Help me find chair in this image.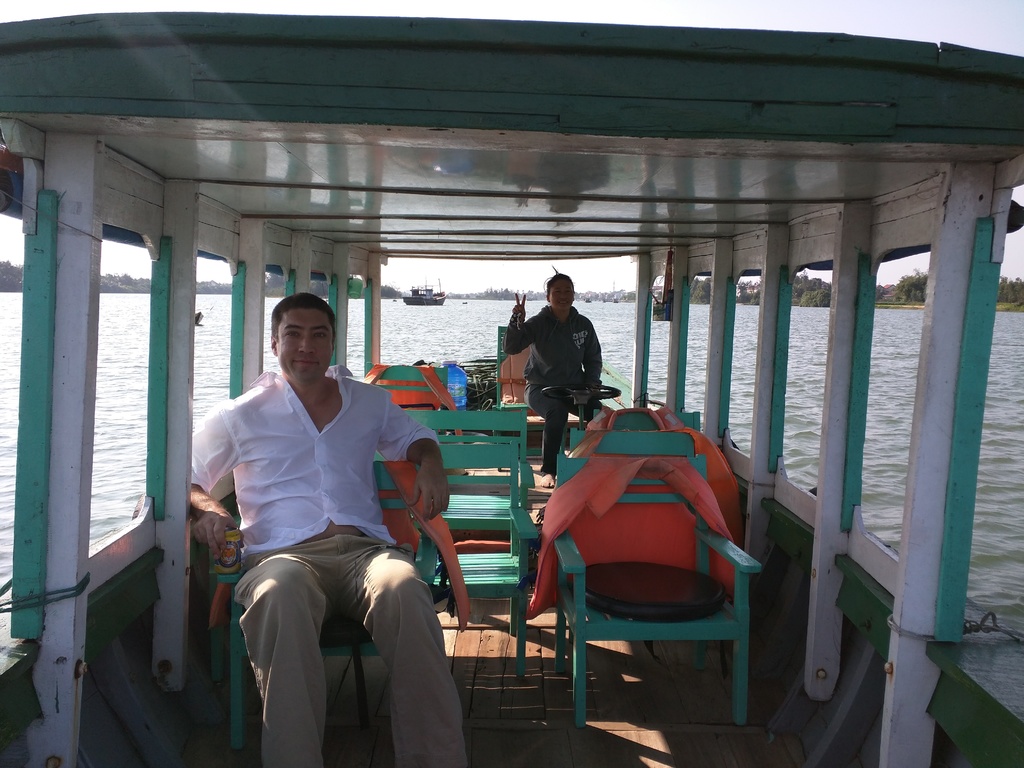
Found it: locate(210, 454, 435, 746).
